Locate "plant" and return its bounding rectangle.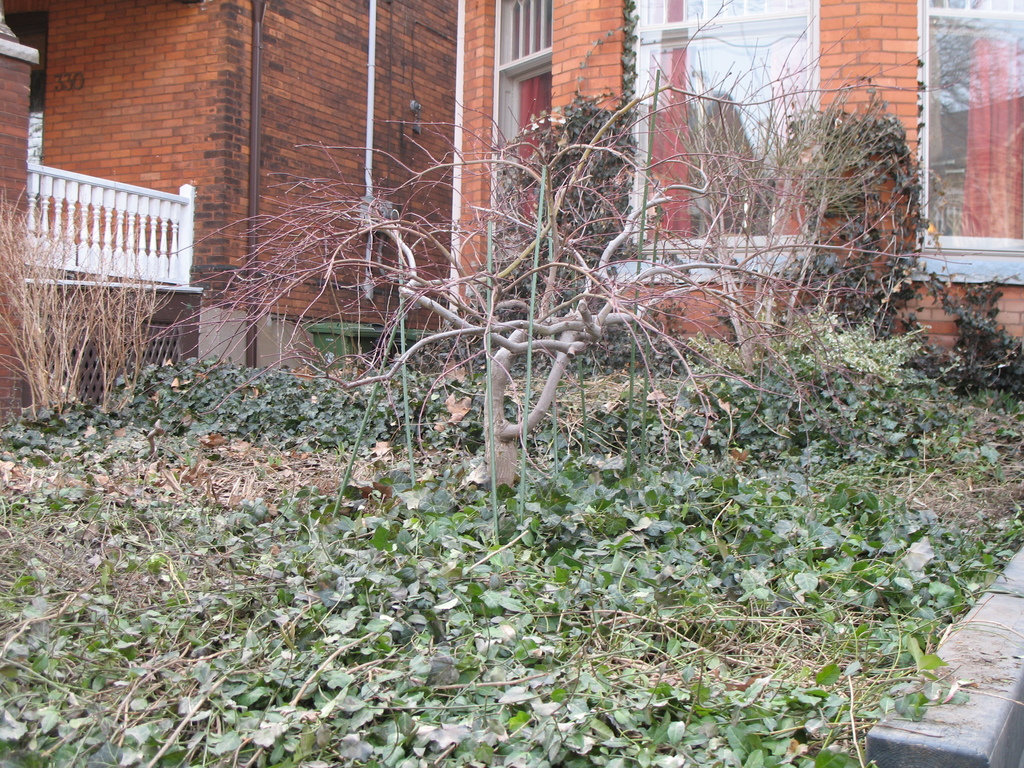
{"left": 908, "top": 282, "right": 1023, "bottom": 402}.
